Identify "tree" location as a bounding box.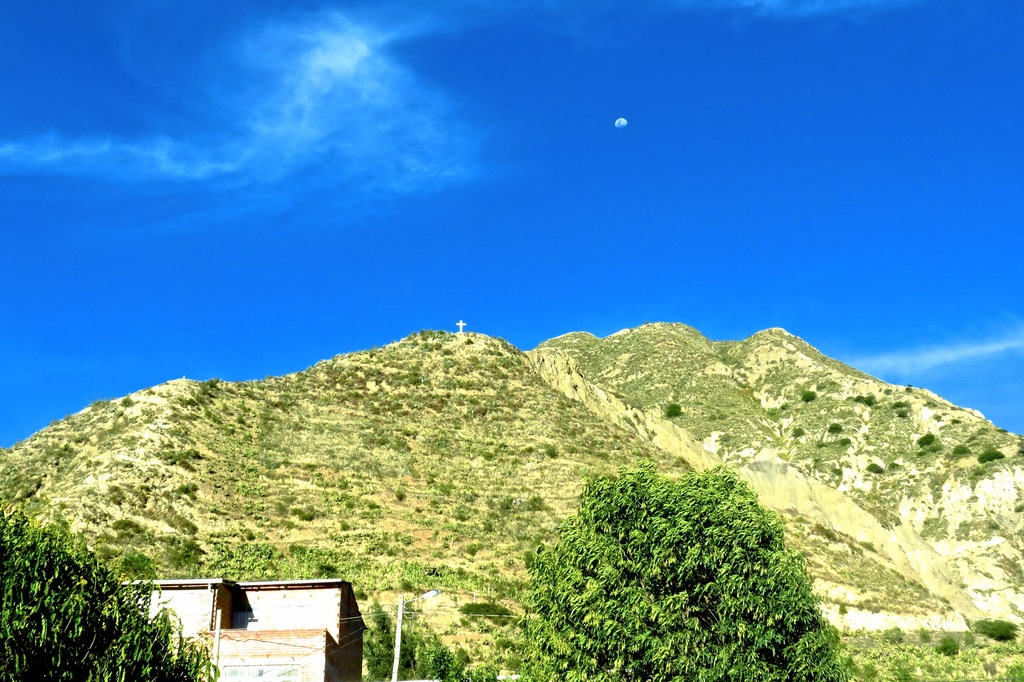
<bbox>0, 504, 213, 681</bbox>.
